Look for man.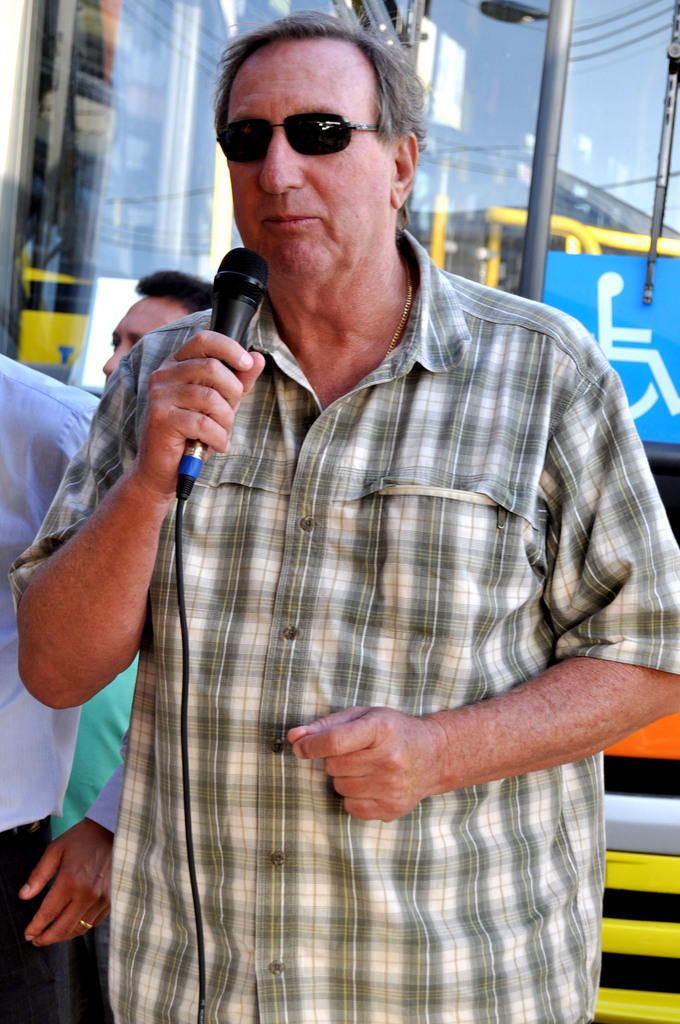
Found: left=0, top=346, right=127, bottom=1023.
